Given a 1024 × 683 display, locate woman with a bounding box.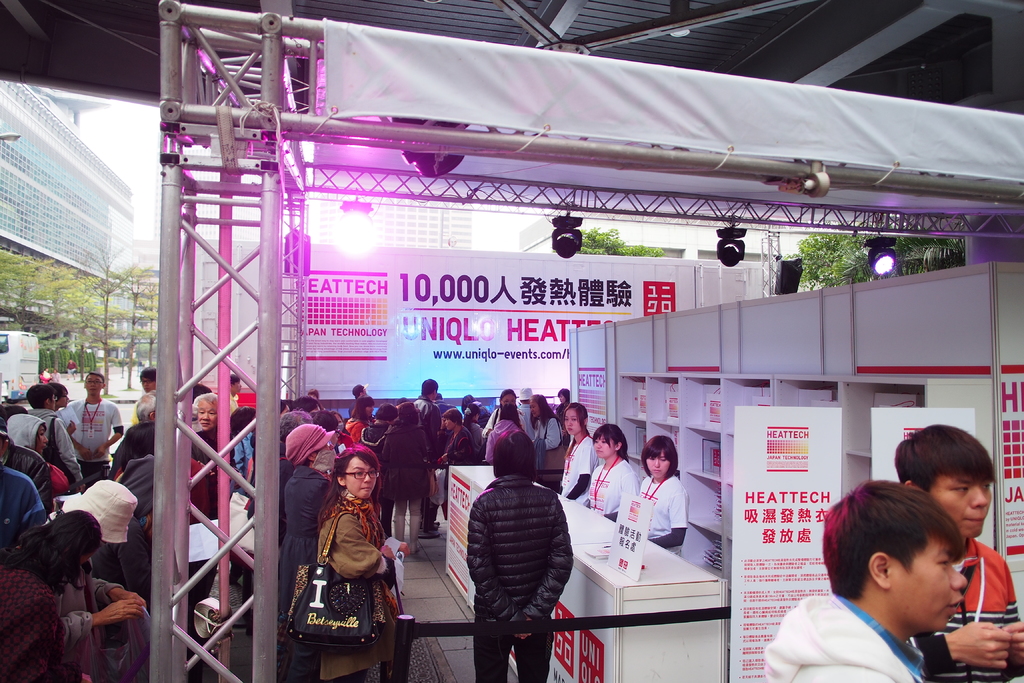
Located: <bbox>582, 424, 641, 523</bbox>.
